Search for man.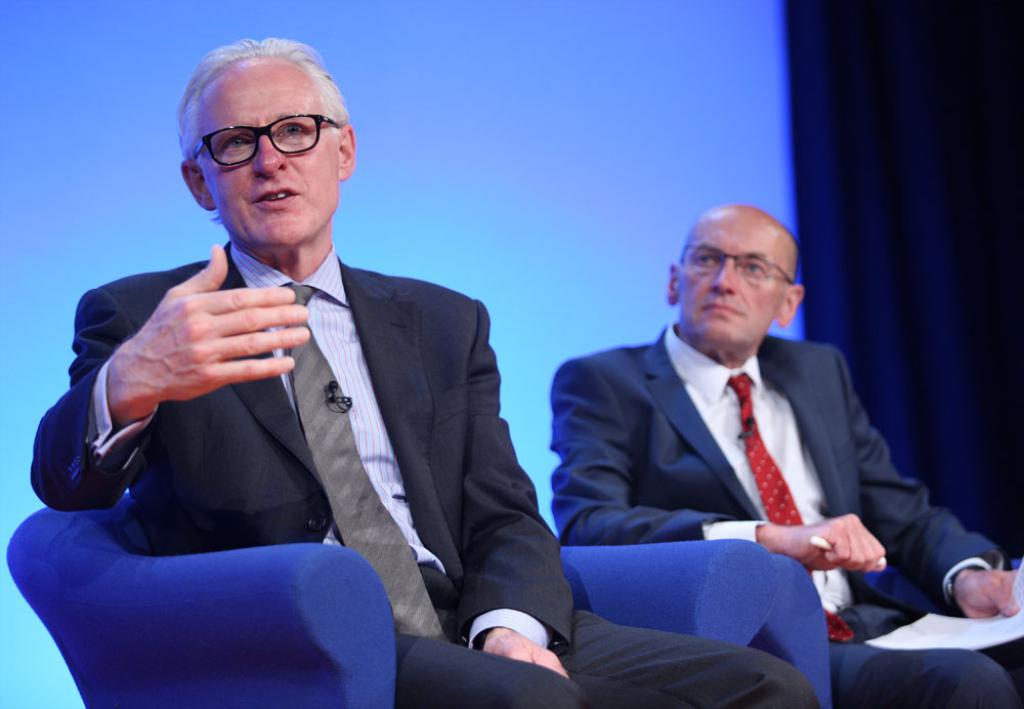
Found at 553, 205, 1023, 708.
